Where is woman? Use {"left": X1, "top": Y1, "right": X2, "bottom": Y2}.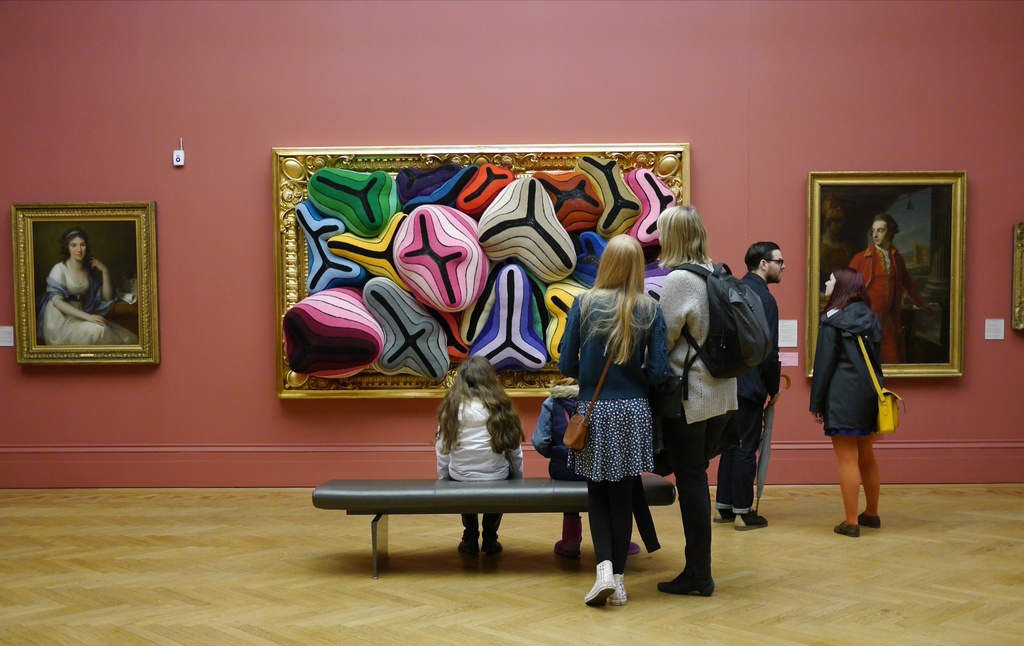
{"left": 440, "top": 355, "right": 527, "bottom": 556}.
